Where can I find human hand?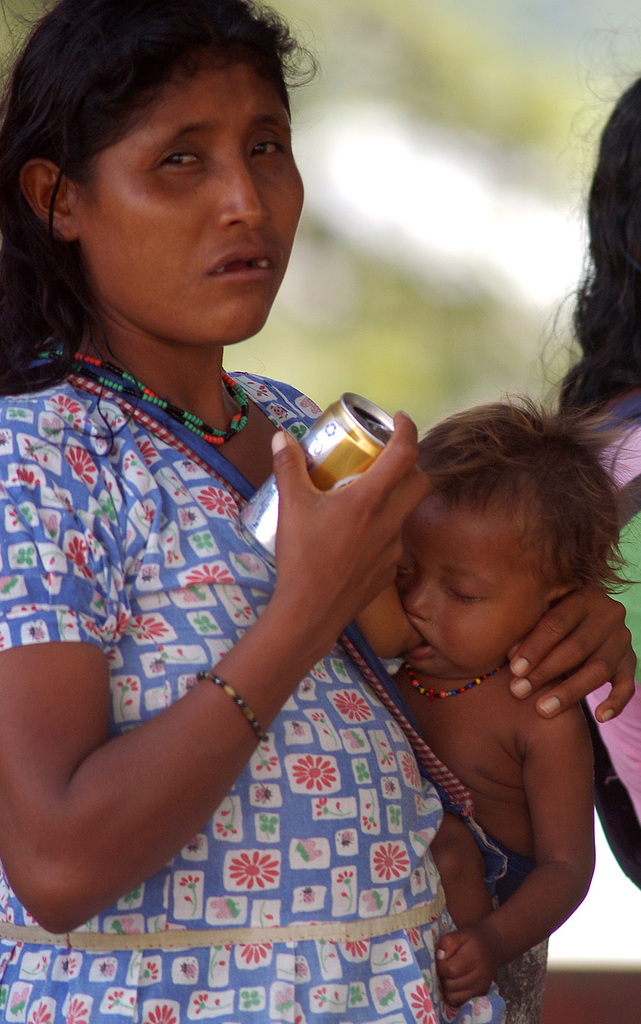
You can find it at [434, 927, 501, 1011].
